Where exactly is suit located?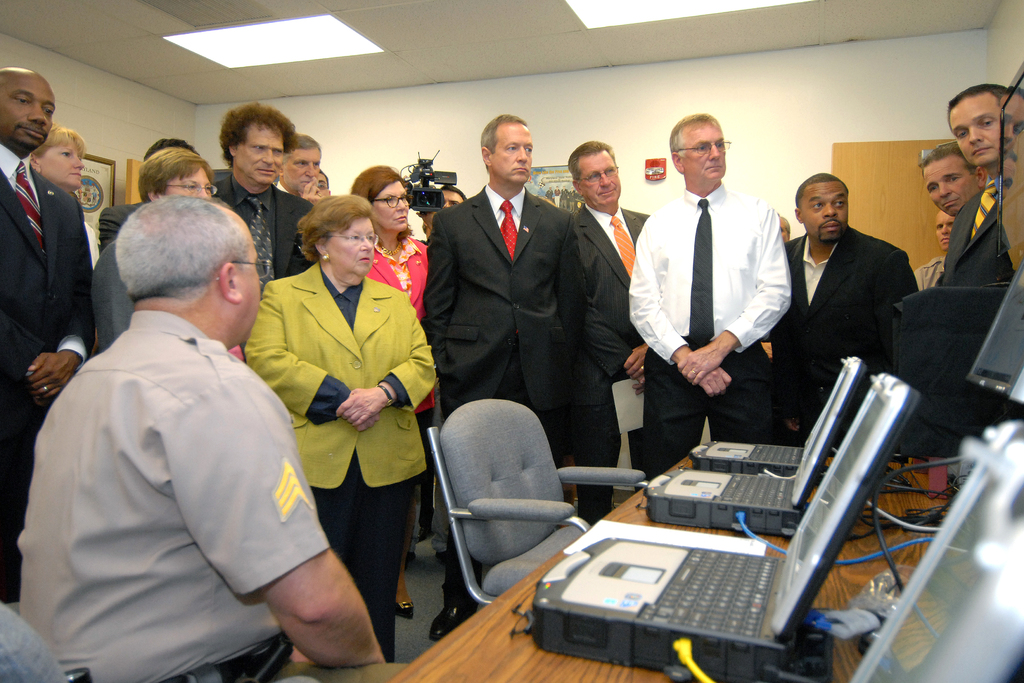
Its bounding box is region(784, 181, 929, 405).
